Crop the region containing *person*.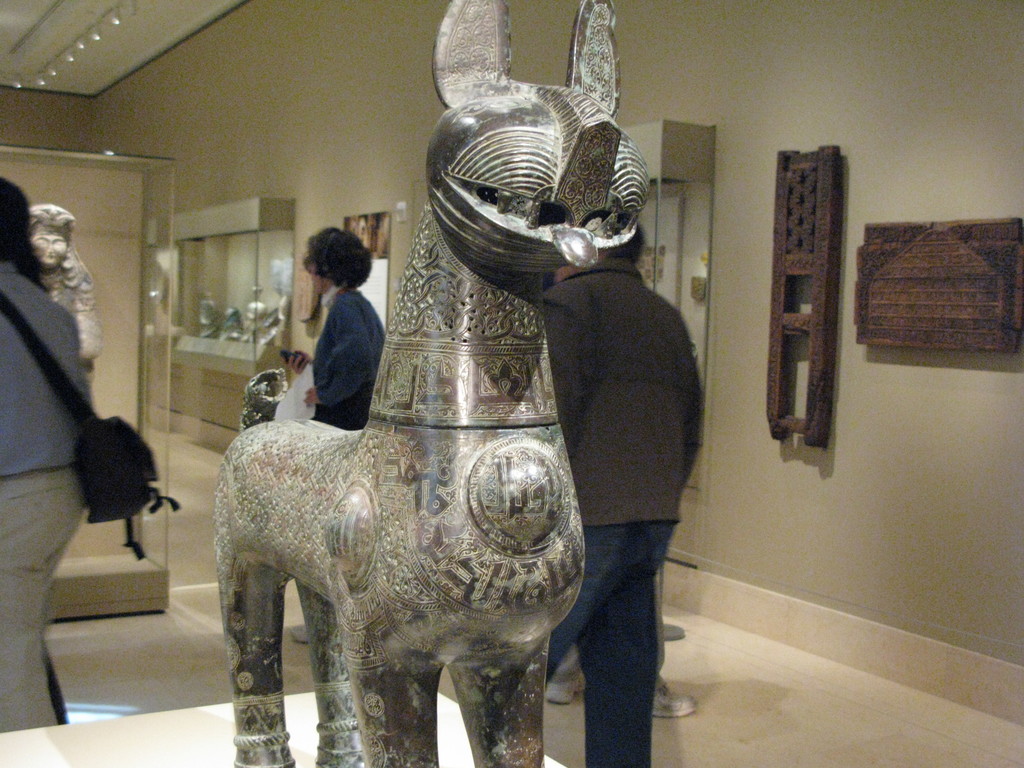
Crop region: 1:184:163:732.
